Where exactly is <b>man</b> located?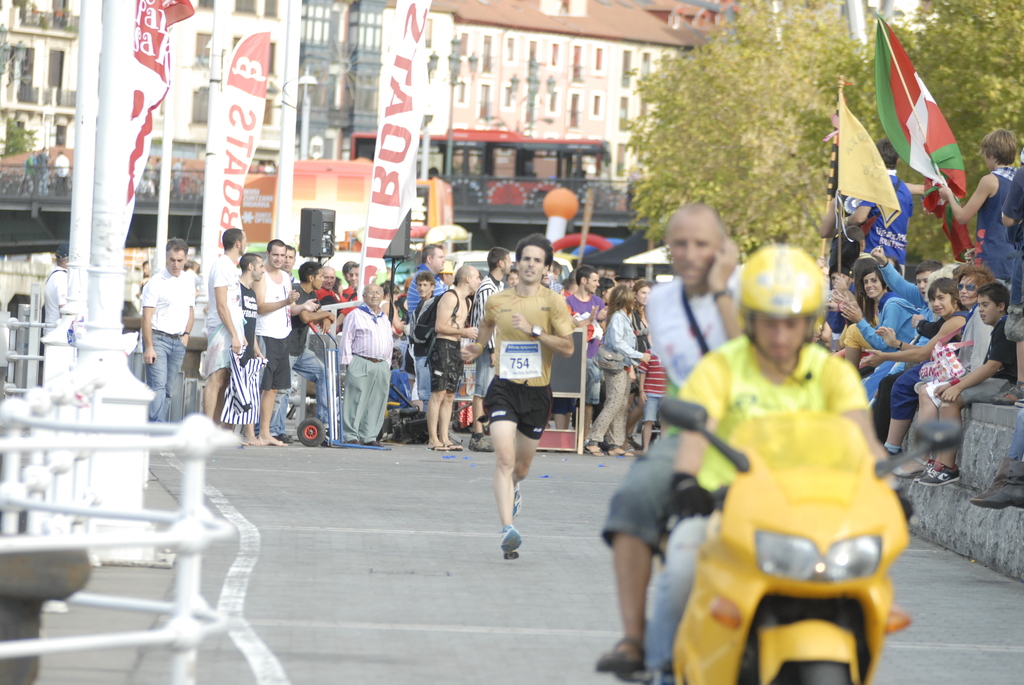
Its bounding box is <bbox>316, 267, 349, 350</bbox>.
